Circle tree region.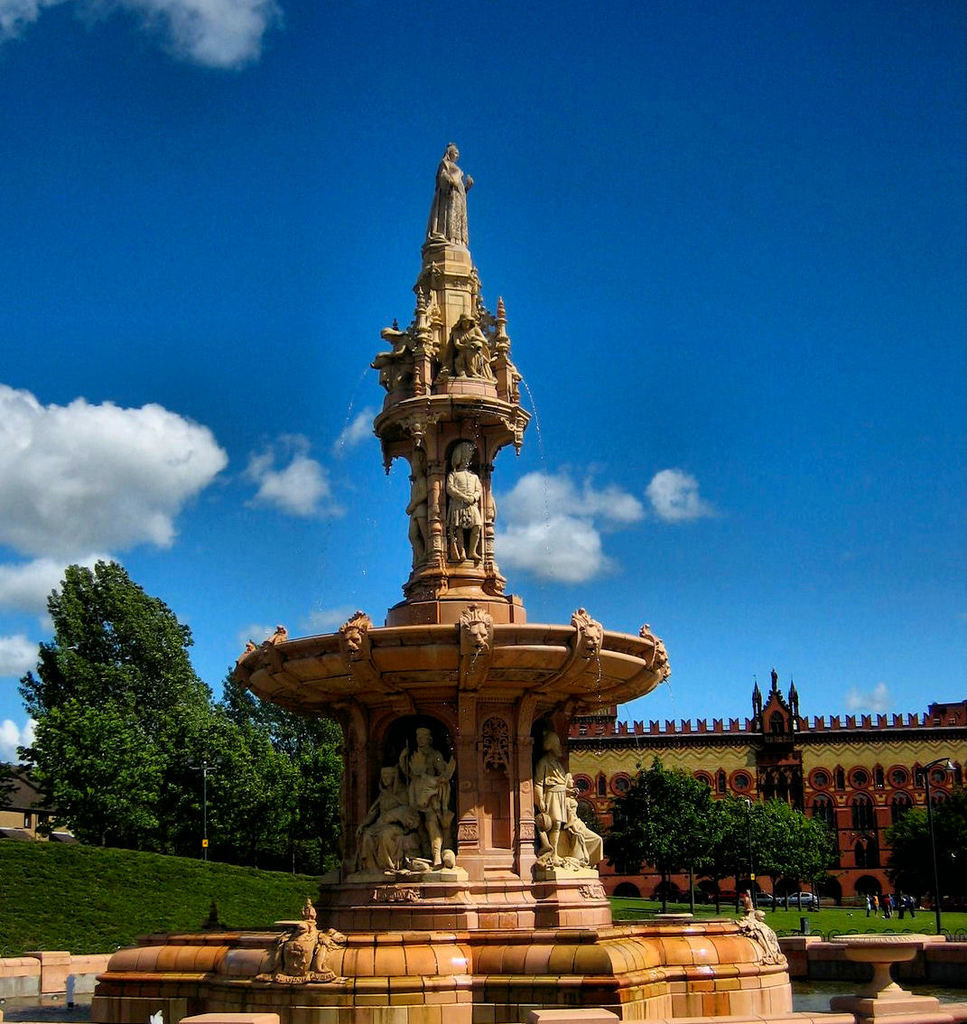
Region: locate(609, 756, 843, 917).
